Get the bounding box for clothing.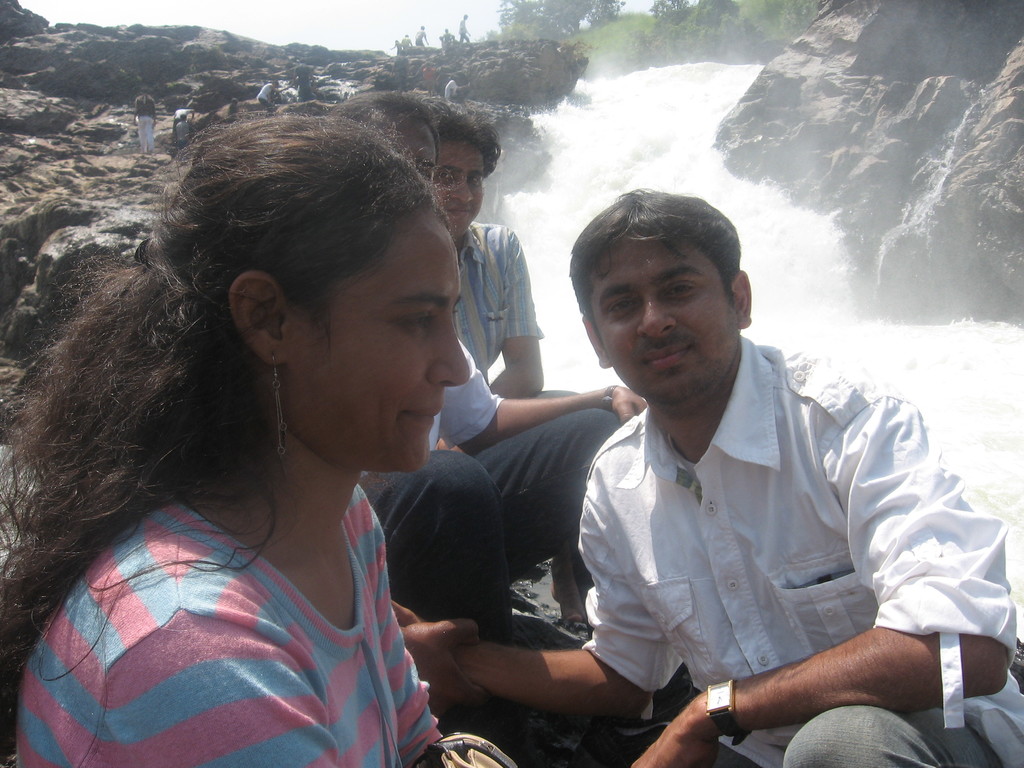
(x1=15, y1=500, x2=448, y2=767).
